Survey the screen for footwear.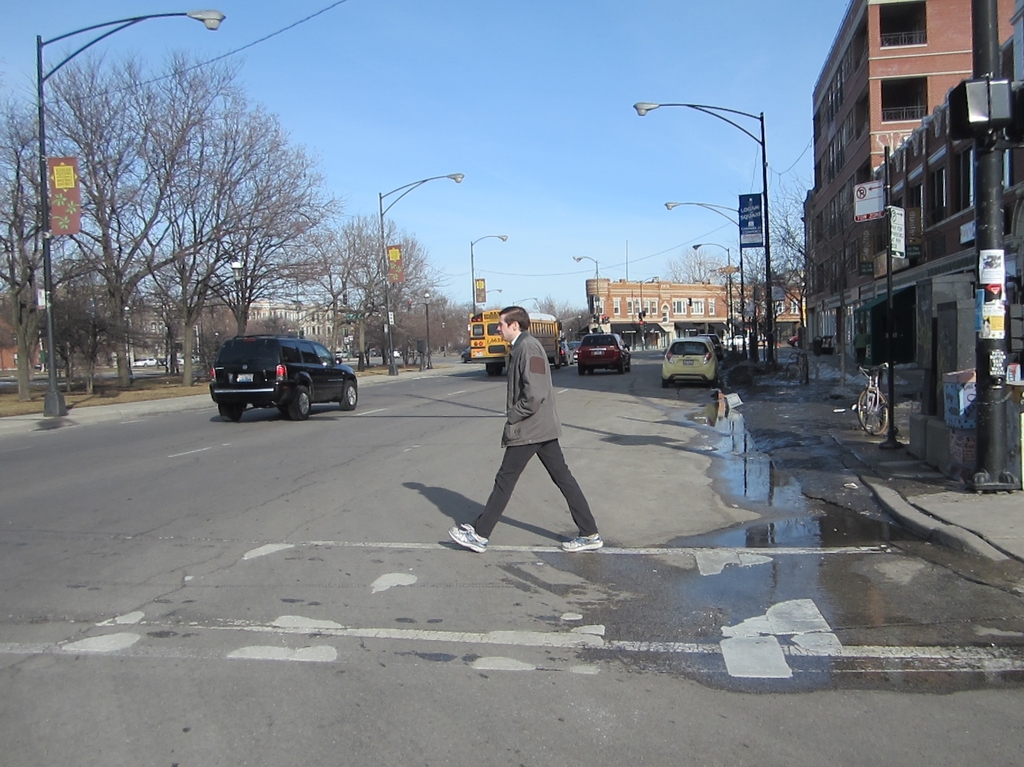
Survey found: 556, 531, 603, 552.
